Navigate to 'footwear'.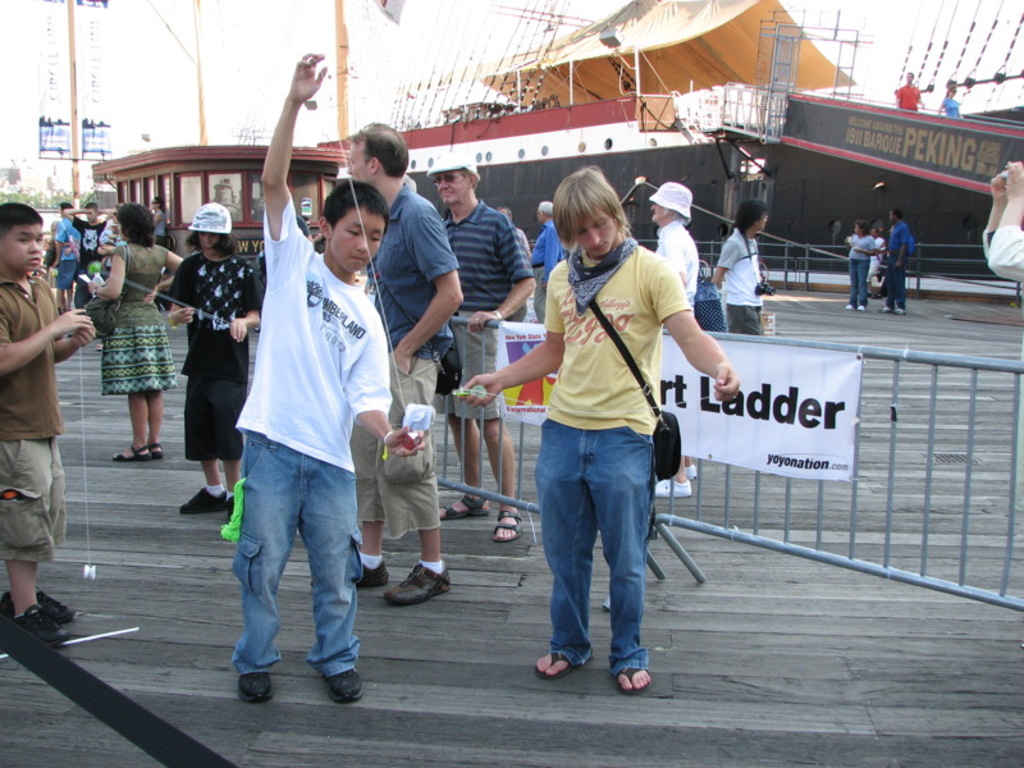
Navigation target: 654 475 691 494.
